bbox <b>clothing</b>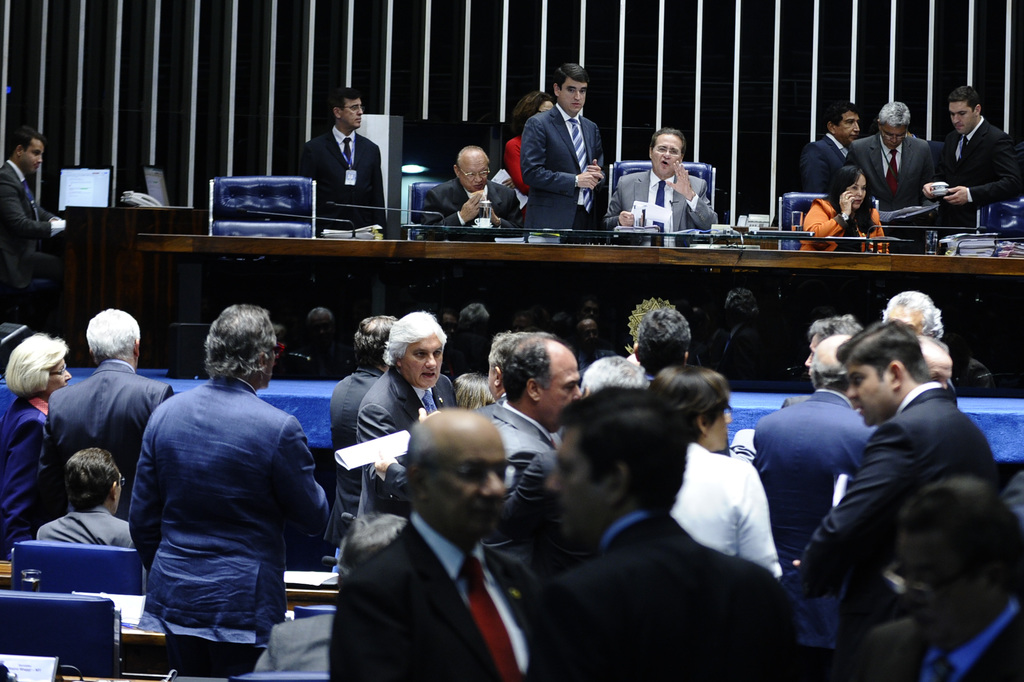
[351,368,456,523]
